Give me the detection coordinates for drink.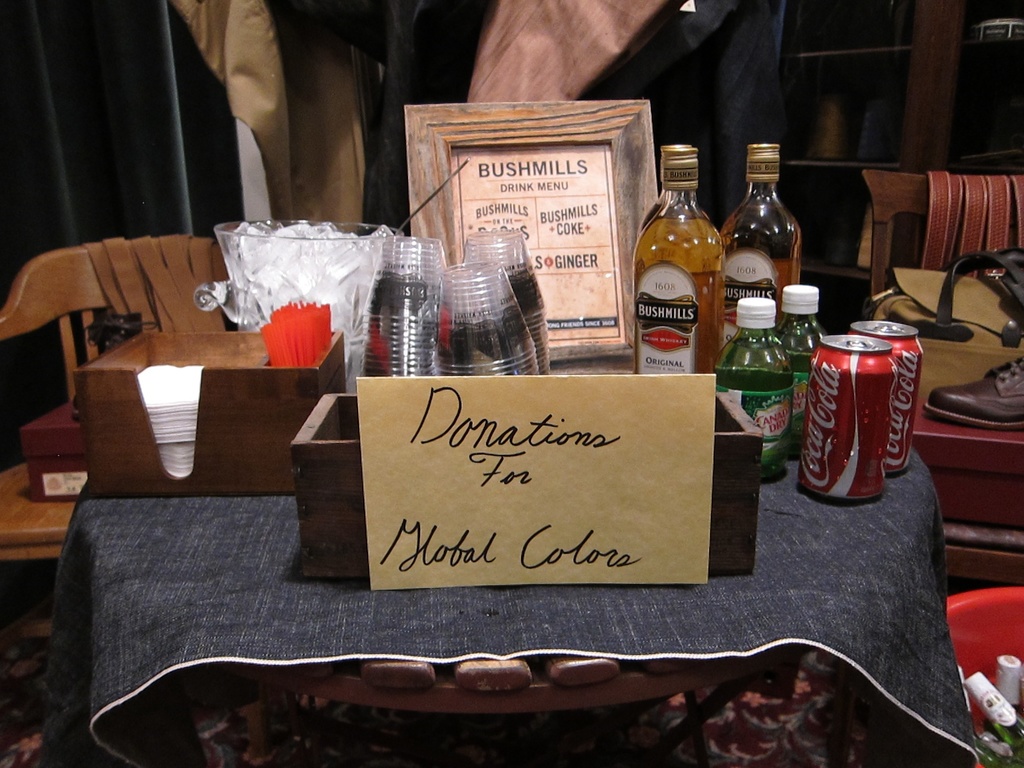
<bbox>717, 201, 805, 344</bbox>.
